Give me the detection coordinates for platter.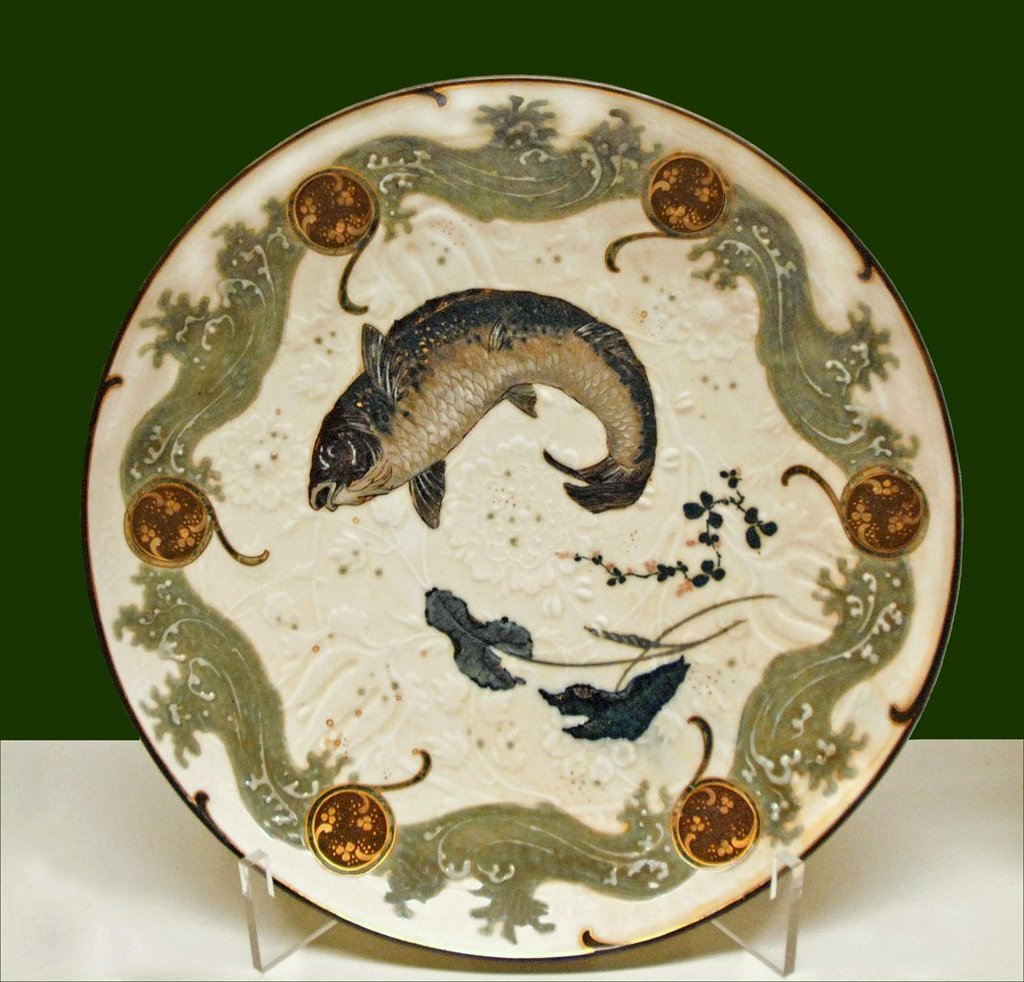
region(81, 80, 962, 962).
